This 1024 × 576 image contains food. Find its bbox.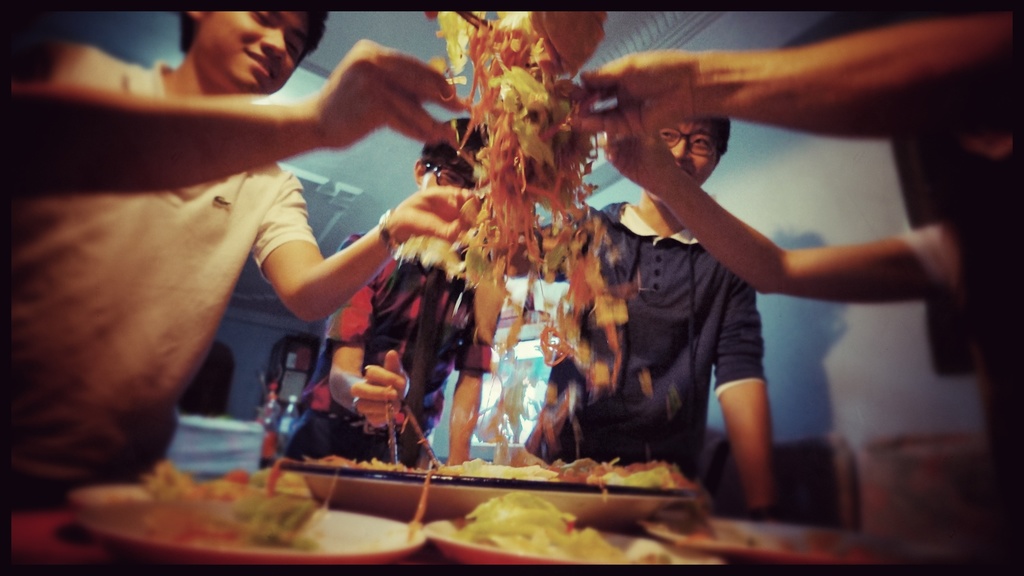
[x1=437, y1=494, x2=671, y2=564].
